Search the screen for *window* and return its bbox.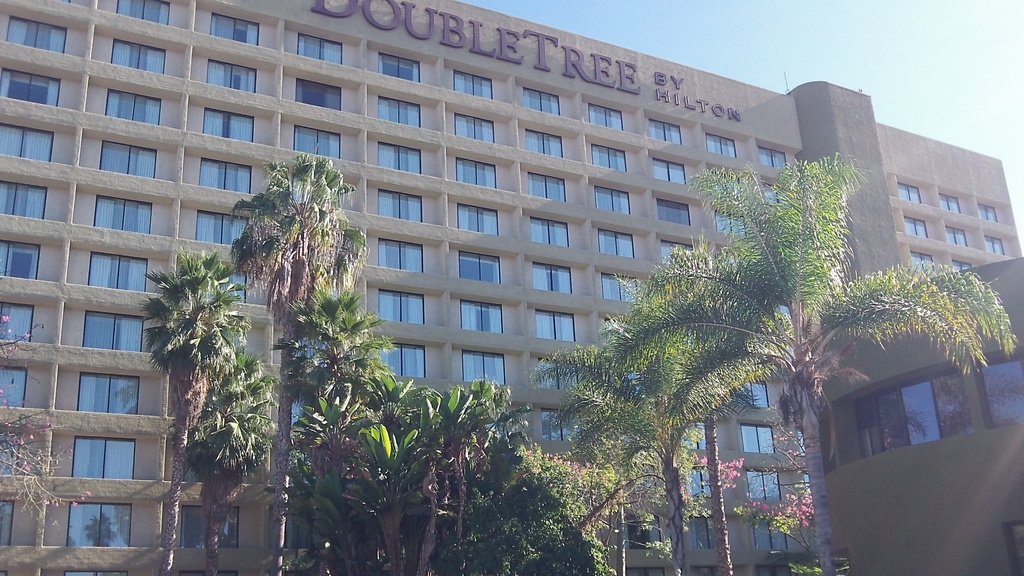
Found: [746, 467, 785, 499].
